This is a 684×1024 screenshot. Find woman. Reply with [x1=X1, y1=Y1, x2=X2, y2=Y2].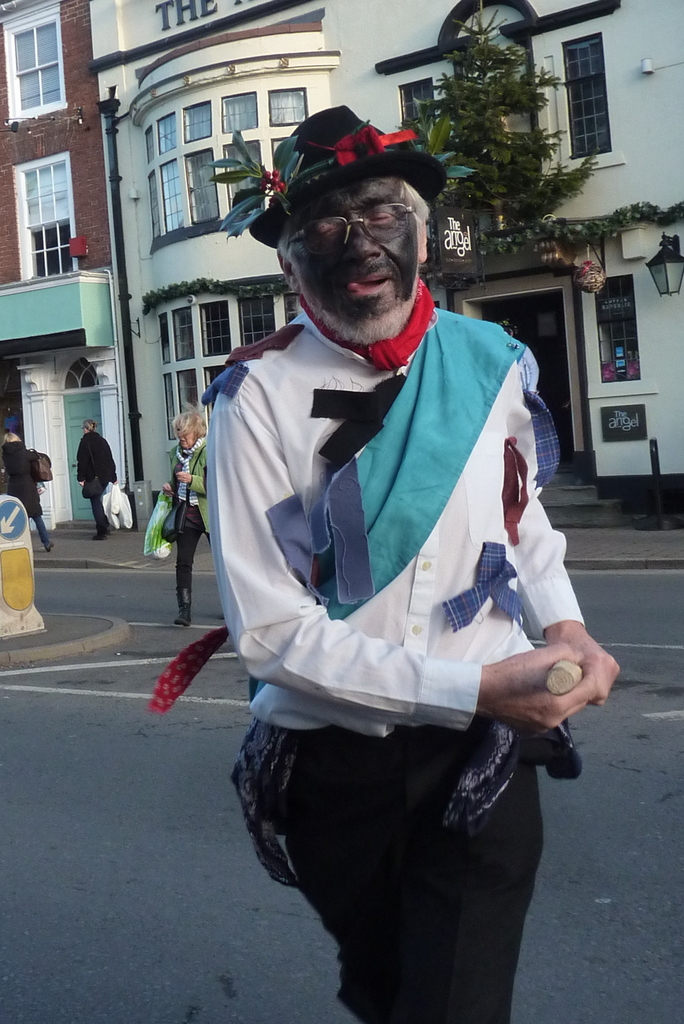
[x1=0, y1=429, x2=56, y2=556].
